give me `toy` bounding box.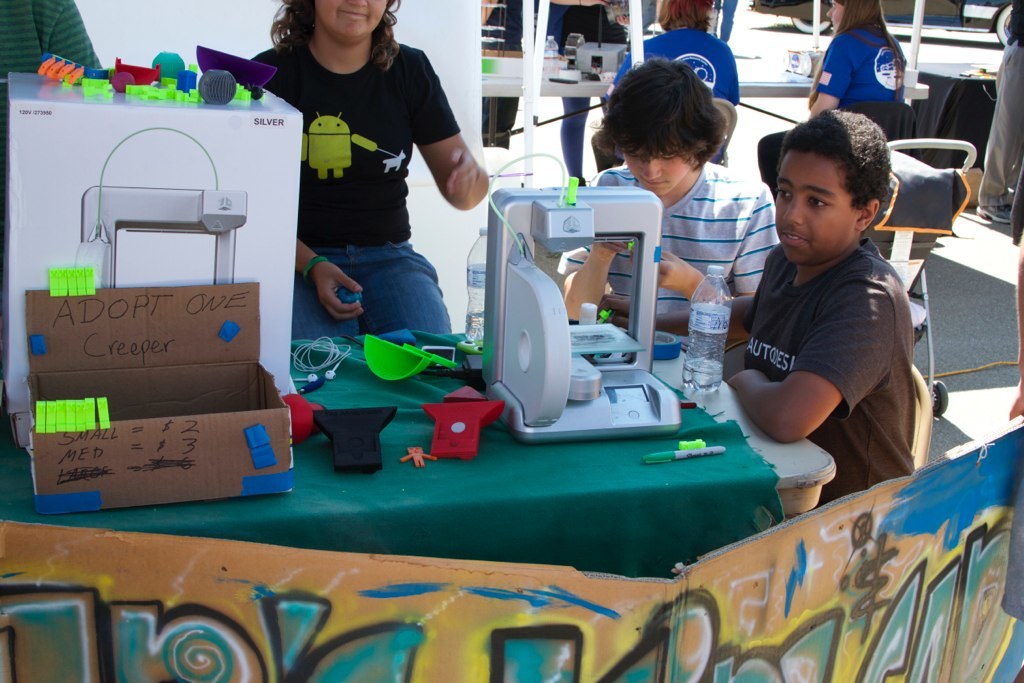
crop(445, 385, 489, 399).
